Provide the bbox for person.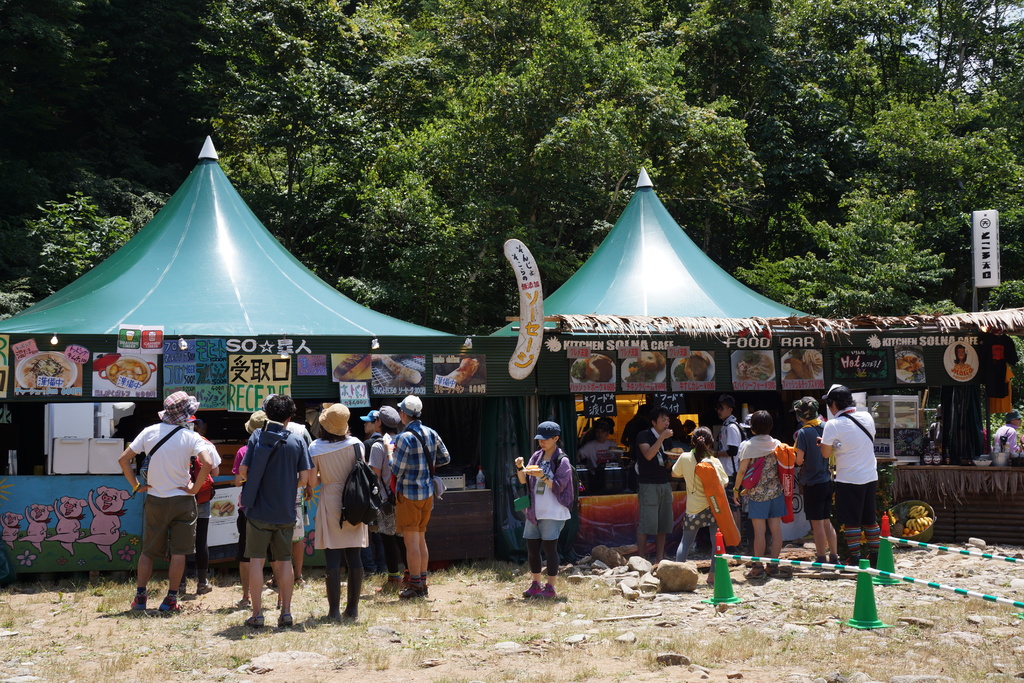
(x1=355, y1=409, x2=383, y2=472).
